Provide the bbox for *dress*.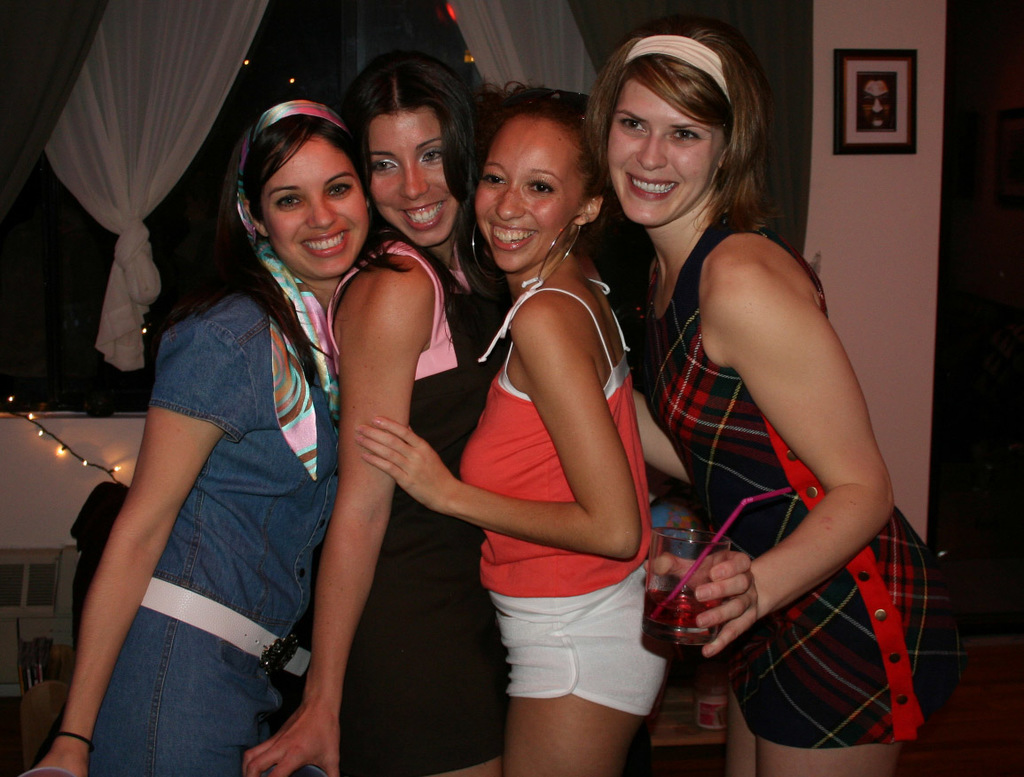
pyautogui.locateOnScreen(335, 236, 520, 776).
